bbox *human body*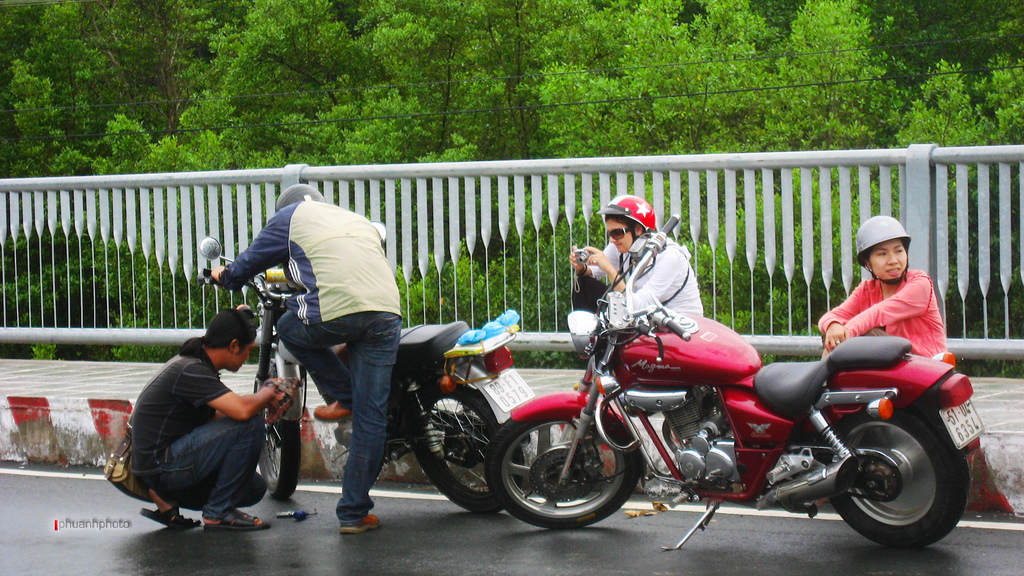
box(813, 218, 939, 358)
